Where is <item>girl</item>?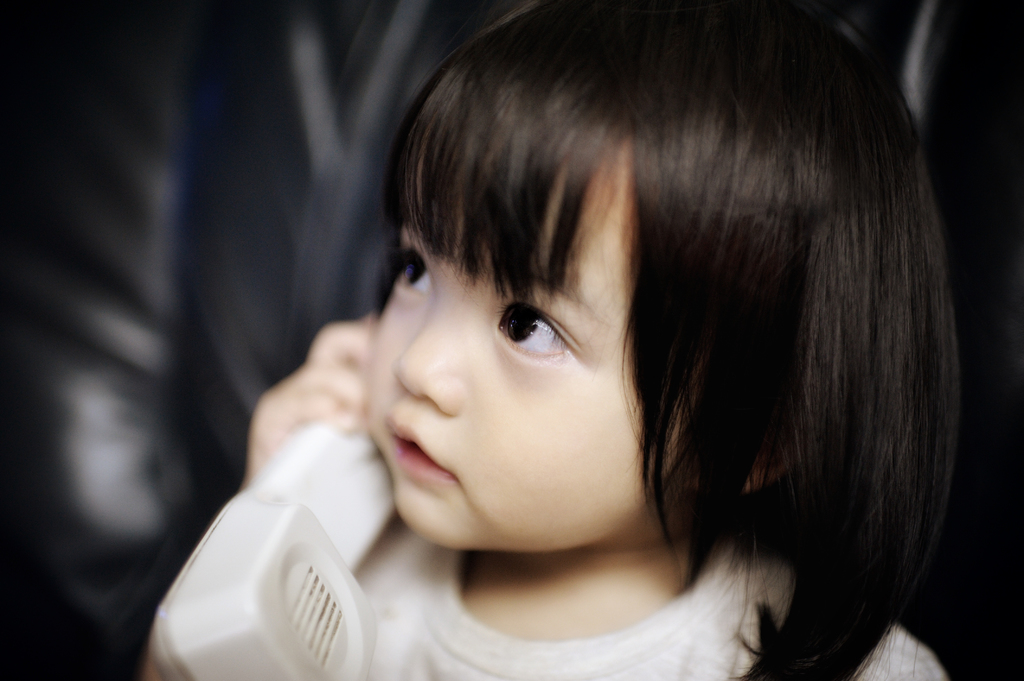
rect(144, 0, 955, 680).
